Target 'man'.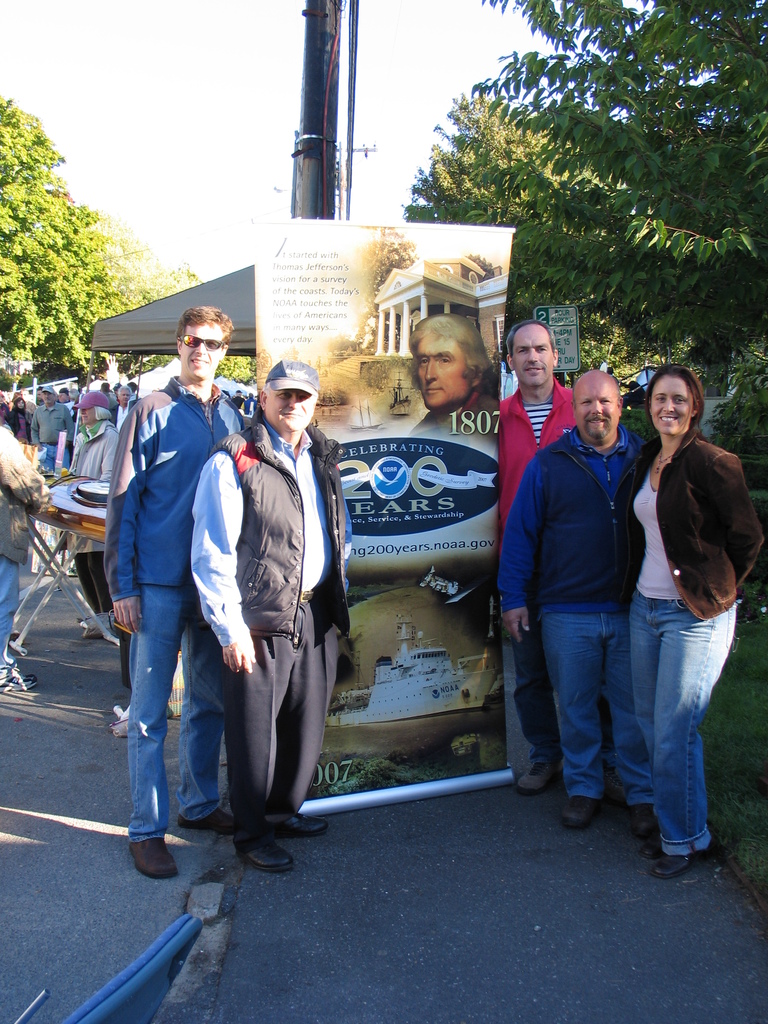
Target region: bbox(191, 349, 357, 874).
